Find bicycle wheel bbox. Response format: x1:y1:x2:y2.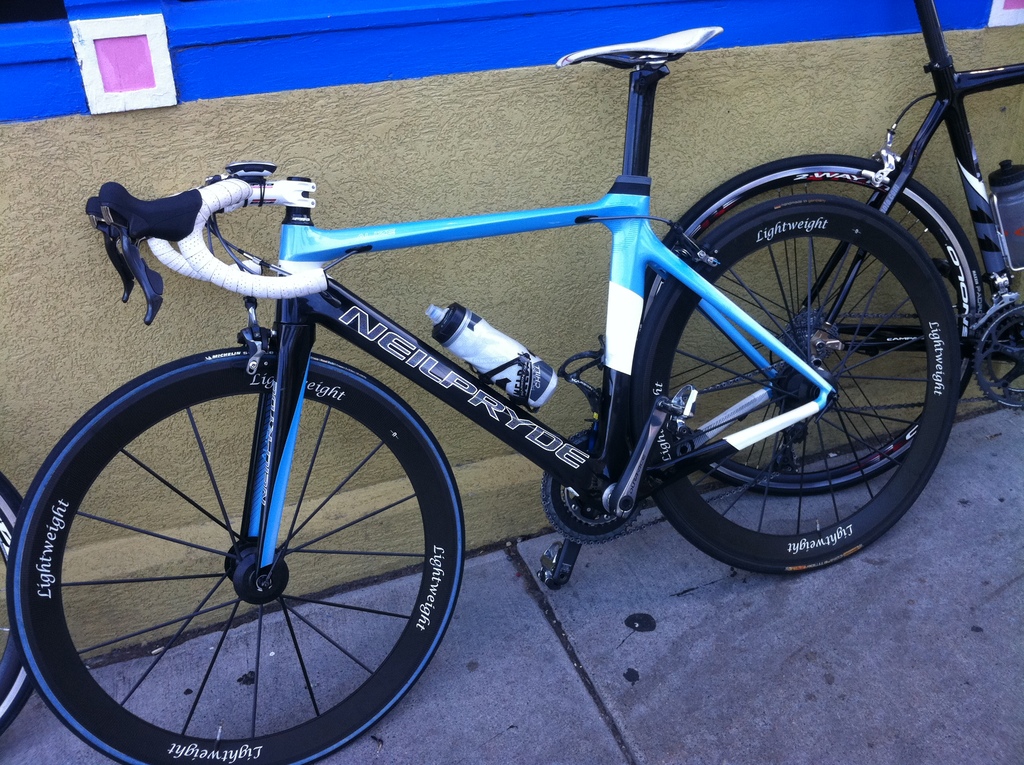
632:193:962:580.
